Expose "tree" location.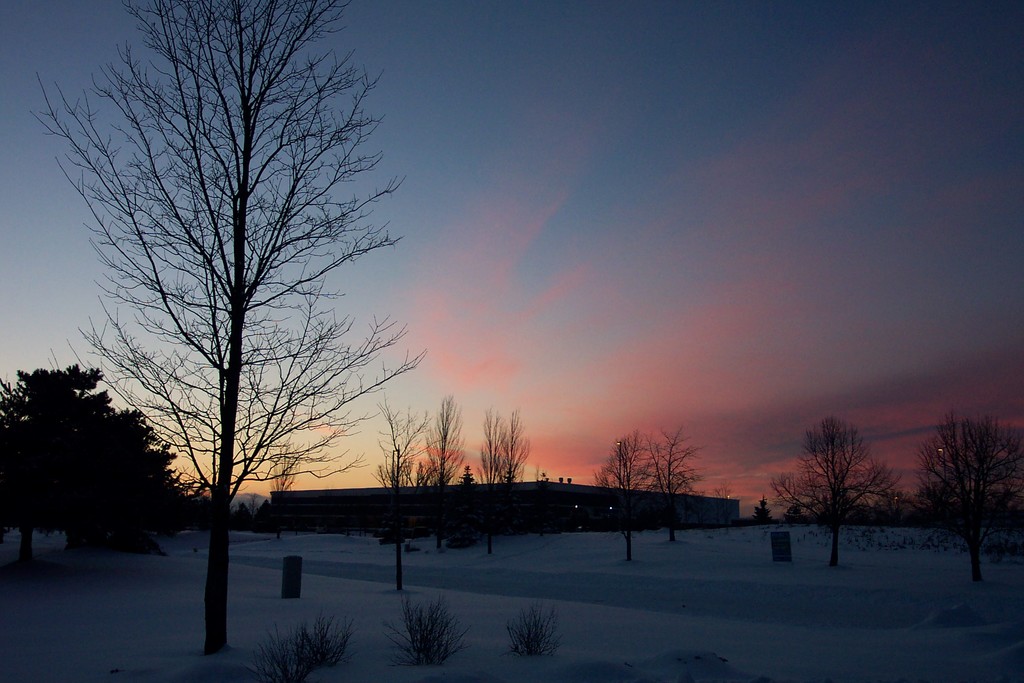
Exposed at {"x1": 588, "y1": 429, "x2": 656, "y2": 575}.
